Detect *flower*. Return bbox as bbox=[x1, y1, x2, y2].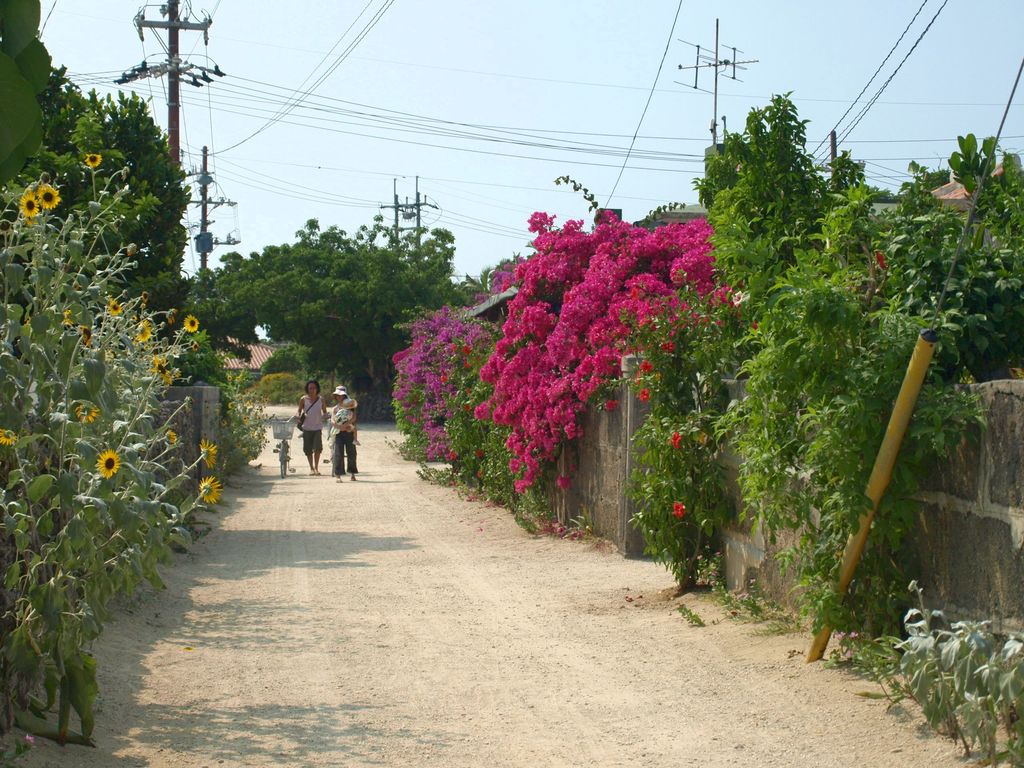
bbox=[152, 356, 172, 386].
